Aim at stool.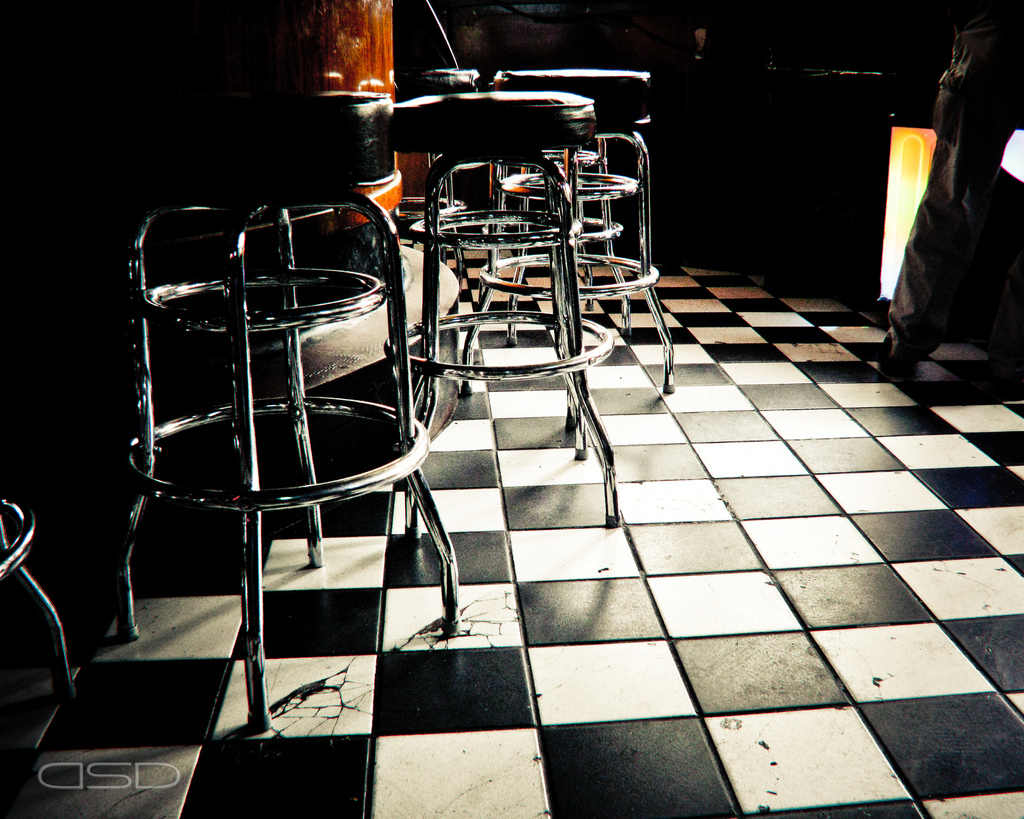
Aimed at bbox=[493, 67, 671, 396].
